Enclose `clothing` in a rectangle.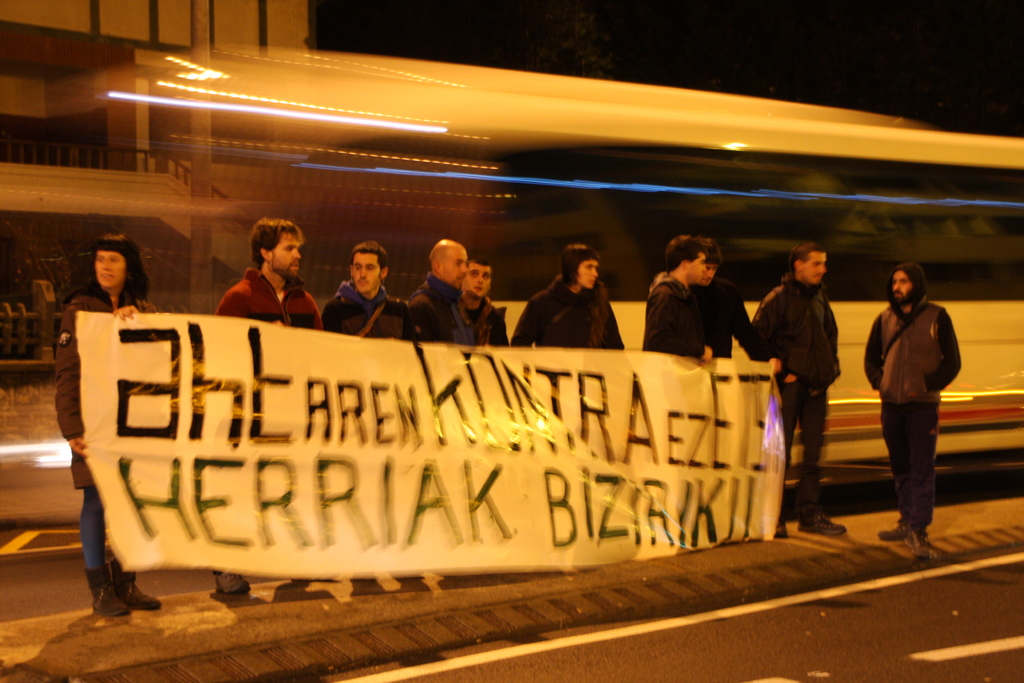
x1=869, y1=298, x2=961, y2=518.
